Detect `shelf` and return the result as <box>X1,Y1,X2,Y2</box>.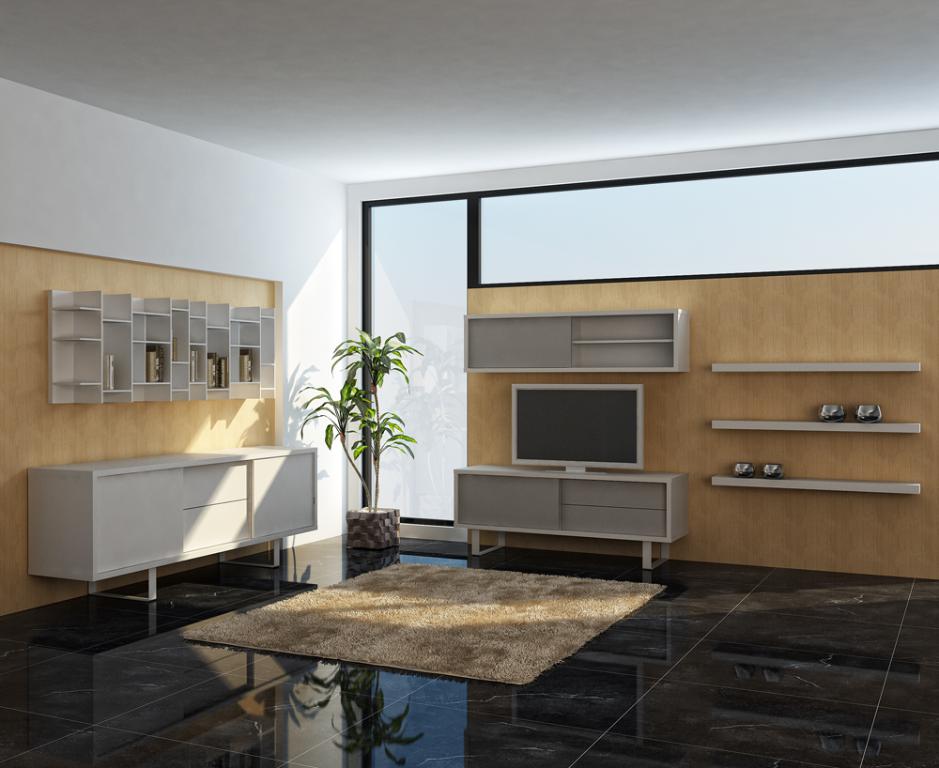
<box>451,312,689,372</box>.
